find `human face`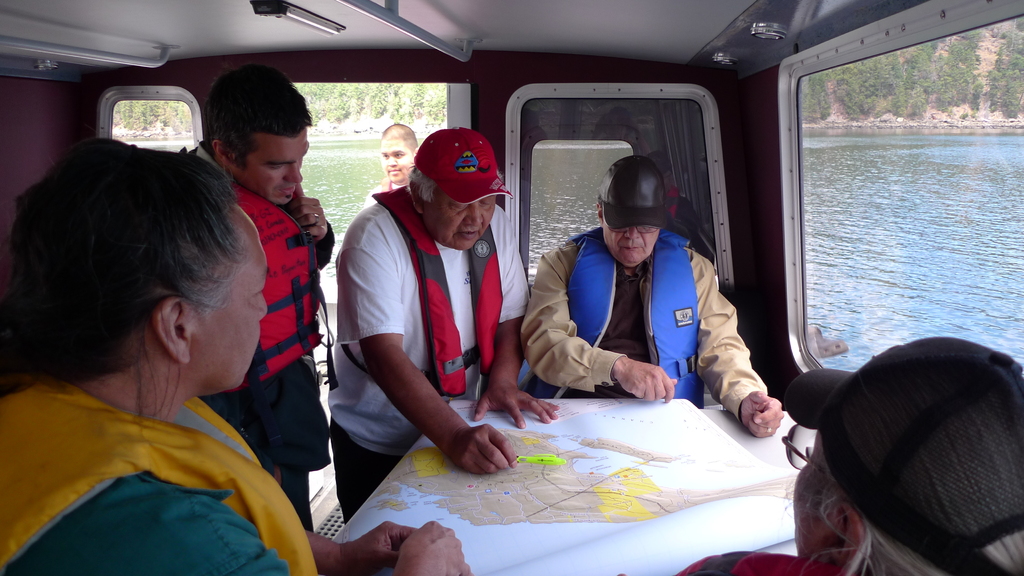
x1=234, y1=128, x2=308, y2=204
